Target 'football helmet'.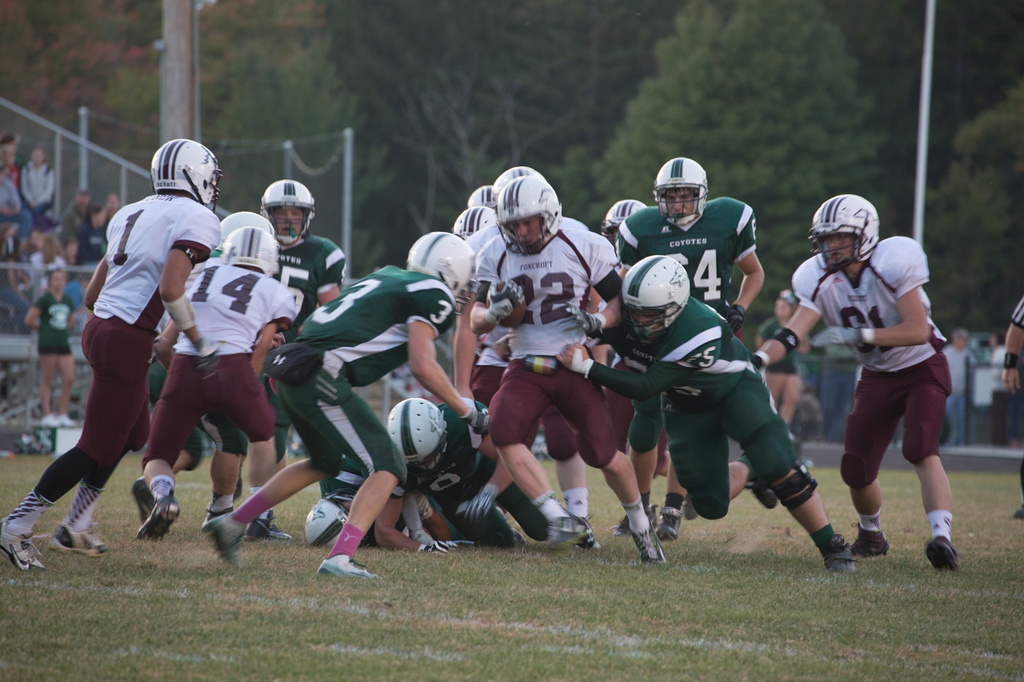
Target region: left=450, top=203, right=496, bottom=236.
